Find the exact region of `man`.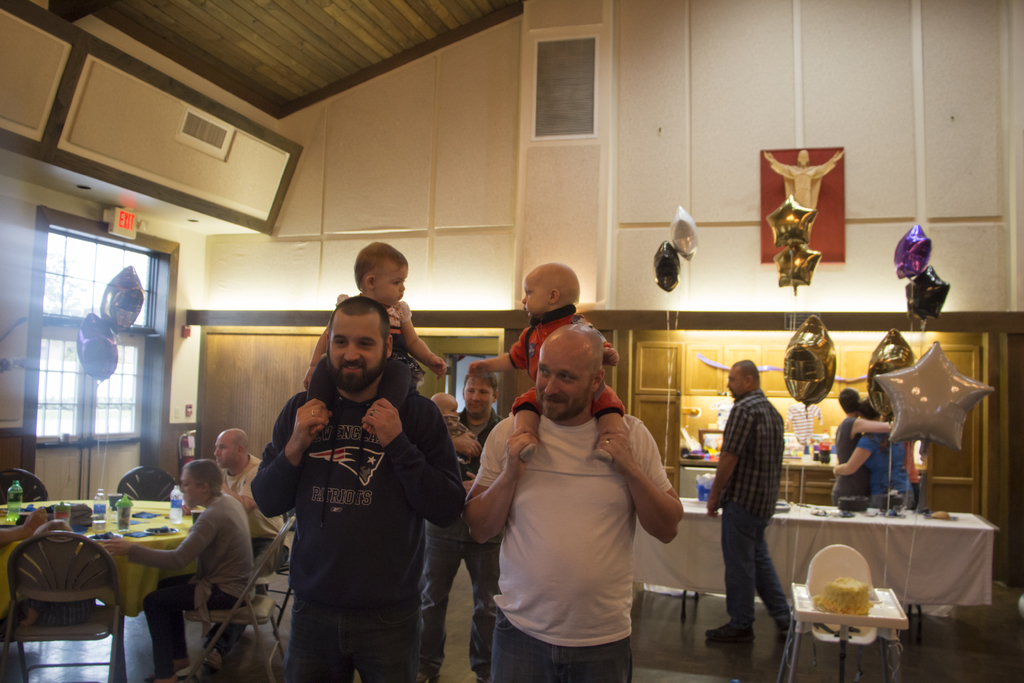
Exact region: rect(824, 386, 900, 518).
